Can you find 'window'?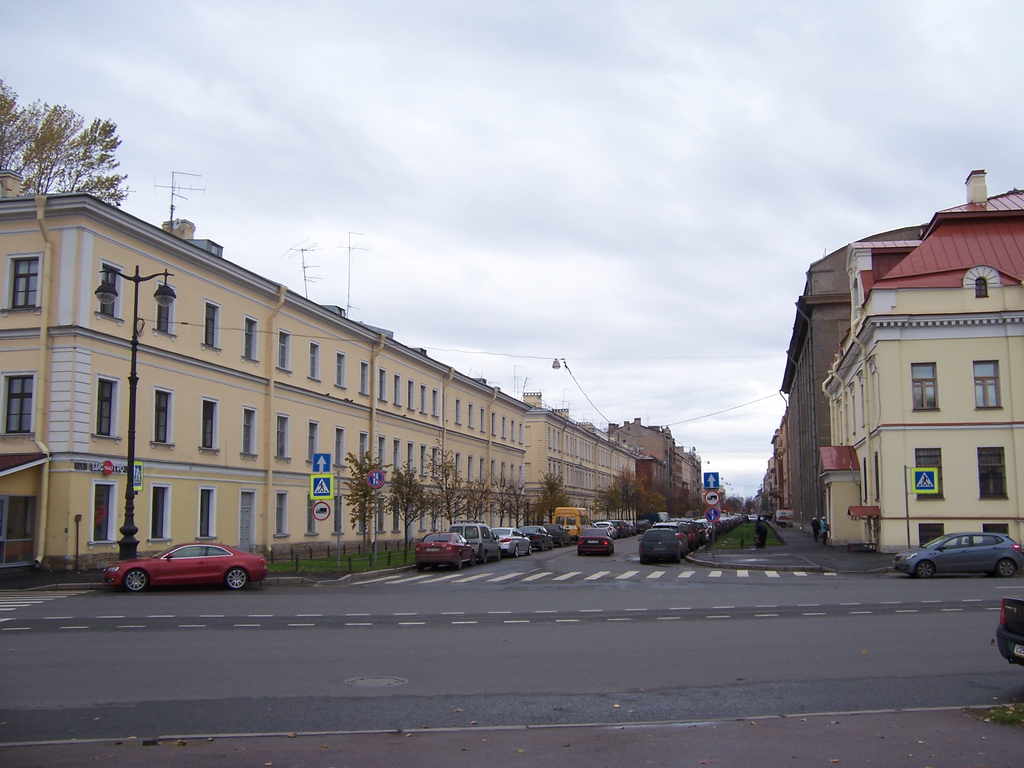
Yes, bounding box: [left=0, top=367, right=40, bottom=436].
